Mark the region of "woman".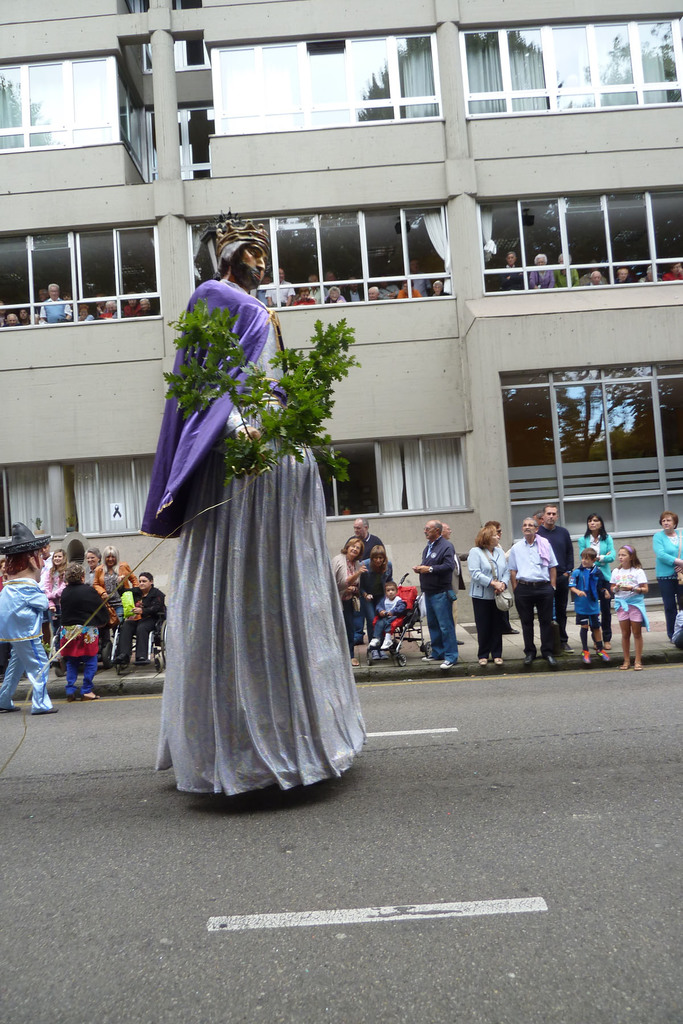
Region: select_region(651, 511, 682, 644).
